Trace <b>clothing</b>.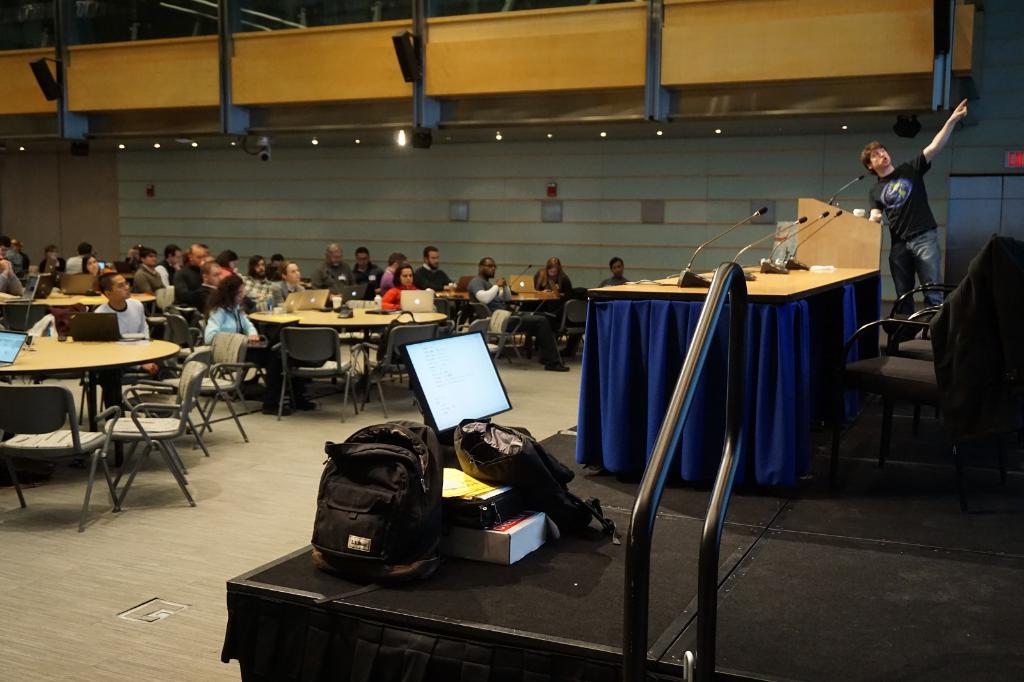
Traced to <bbox>233, 270, 270, 307</bbox>.
